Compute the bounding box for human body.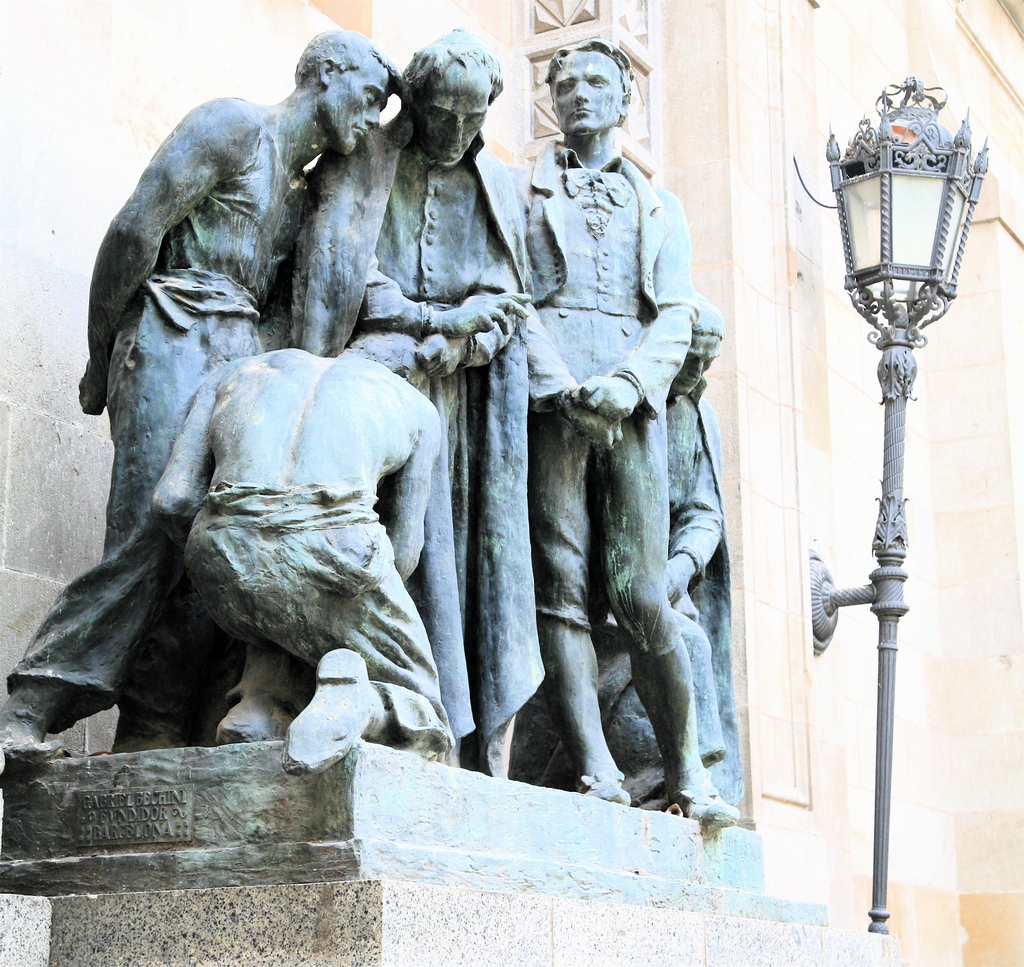
[292, 29, 552, 779].
